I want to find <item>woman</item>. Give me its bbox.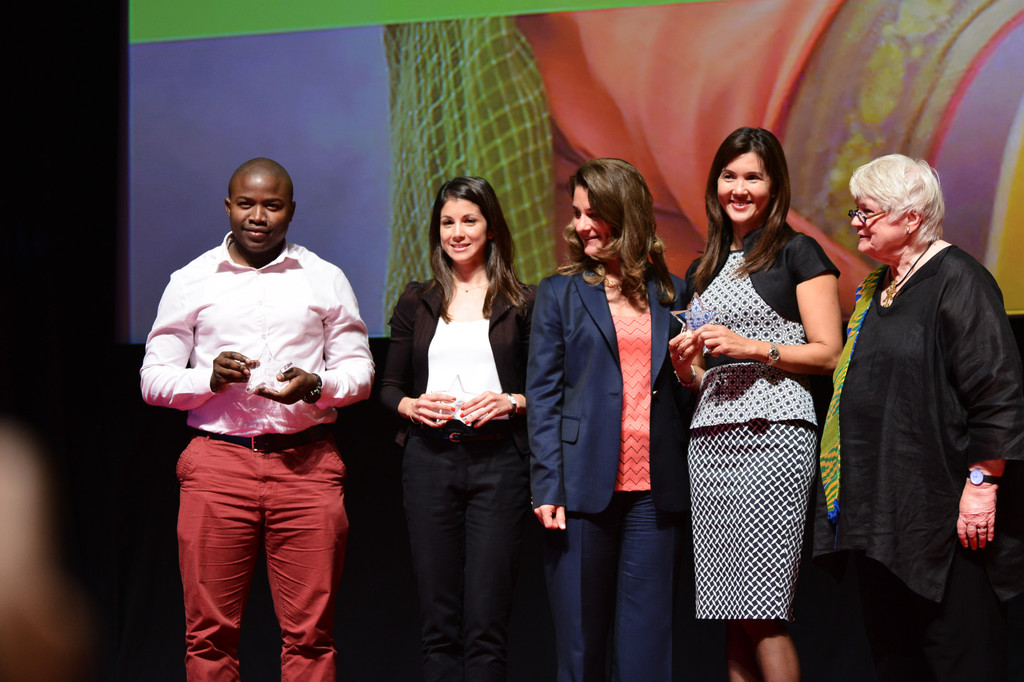
x1=384, y1=181, x2=548, y2=678.
